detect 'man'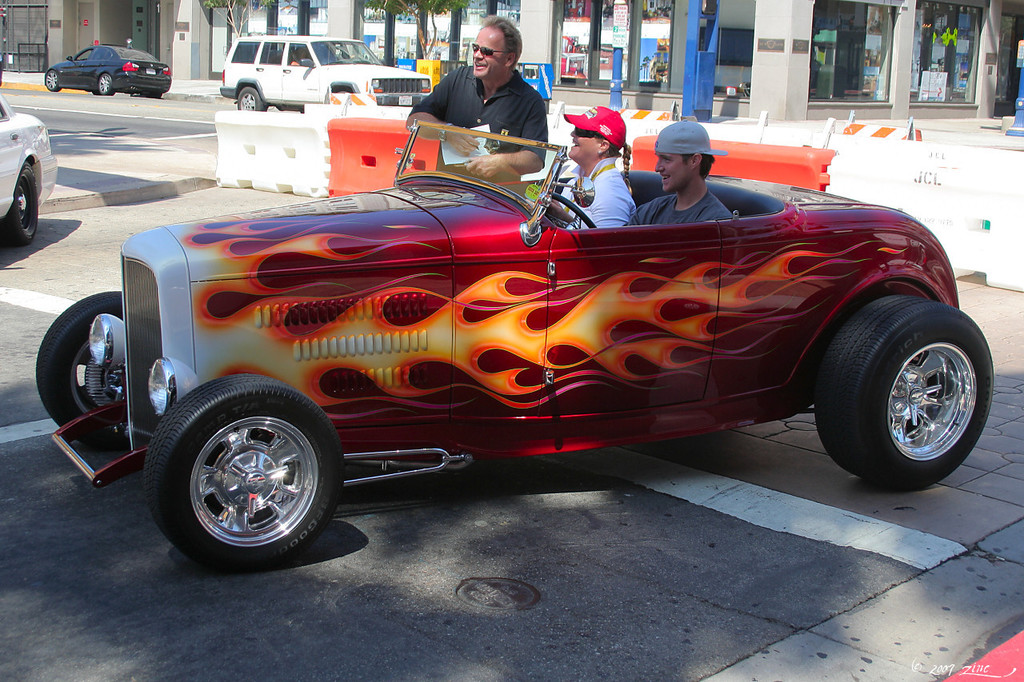
detection(399, 26, 564, 166)
